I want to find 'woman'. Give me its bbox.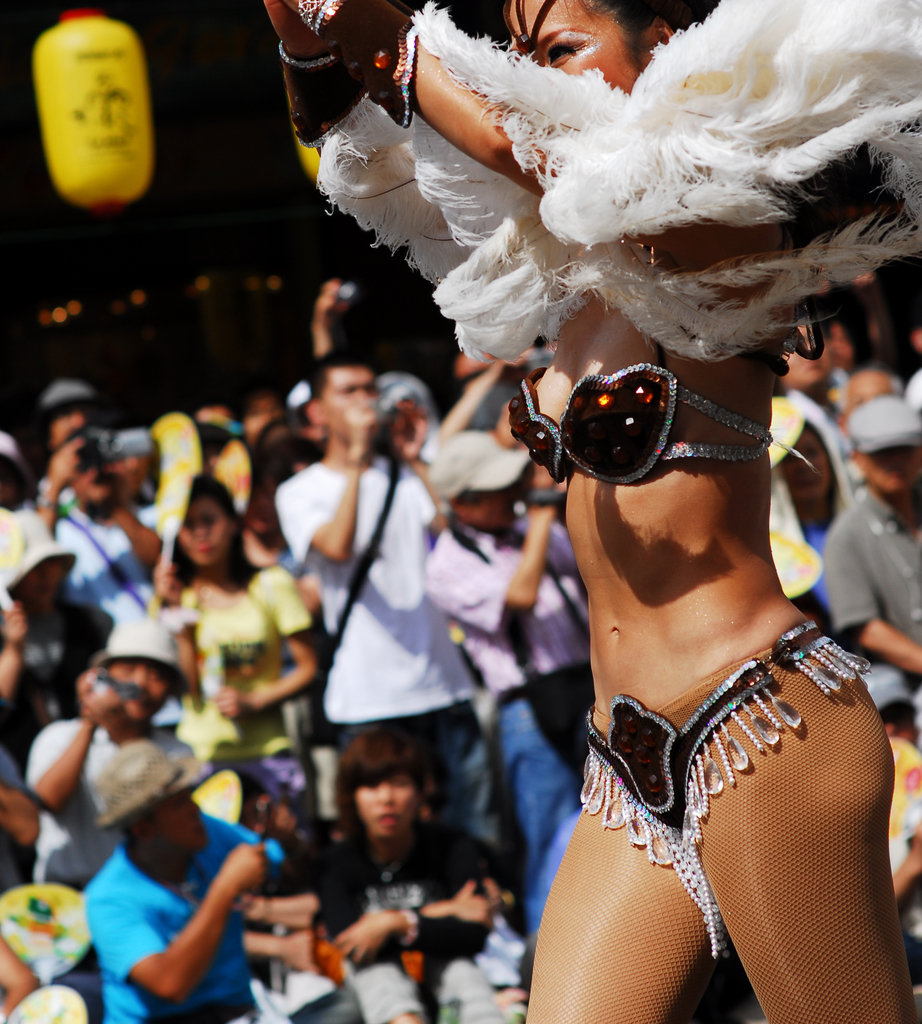
bbox=(145, 476, 331, 809).
